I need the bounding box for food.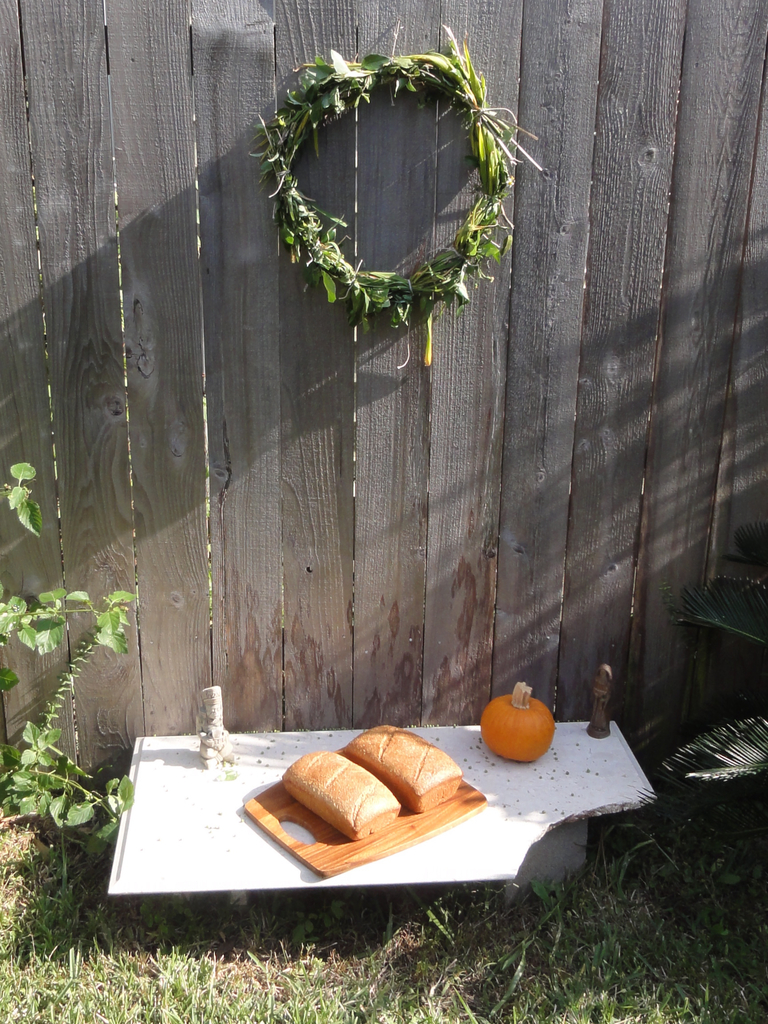
Here it is: 282/748/401/837.
